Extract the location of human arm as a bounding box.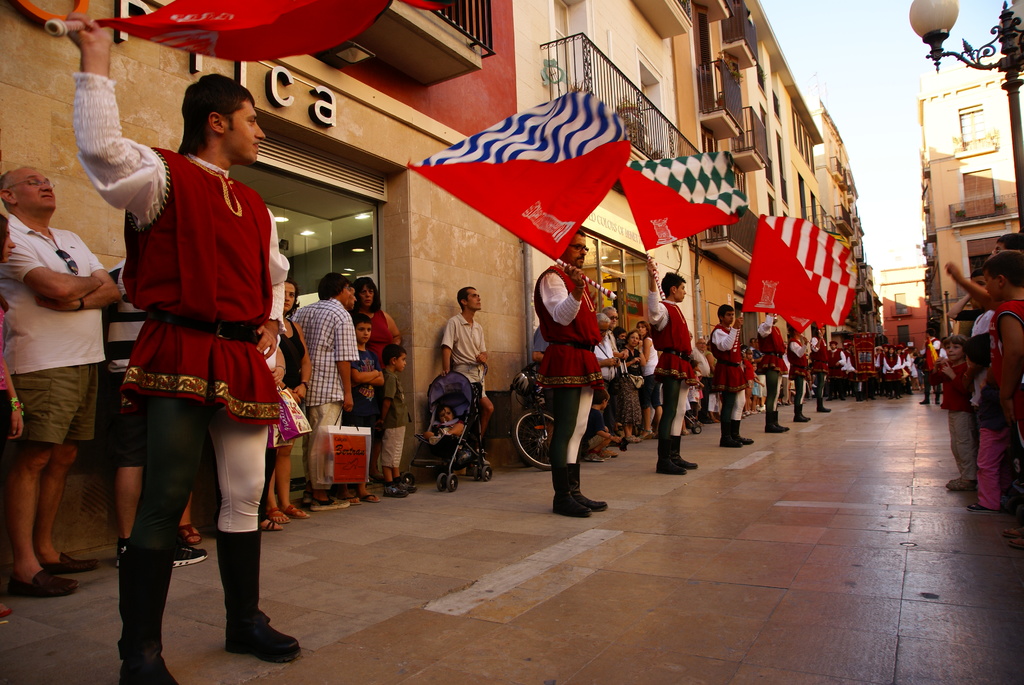
{"x1": 370, "y1": 366, "x2": 382, "y2": 390}.
